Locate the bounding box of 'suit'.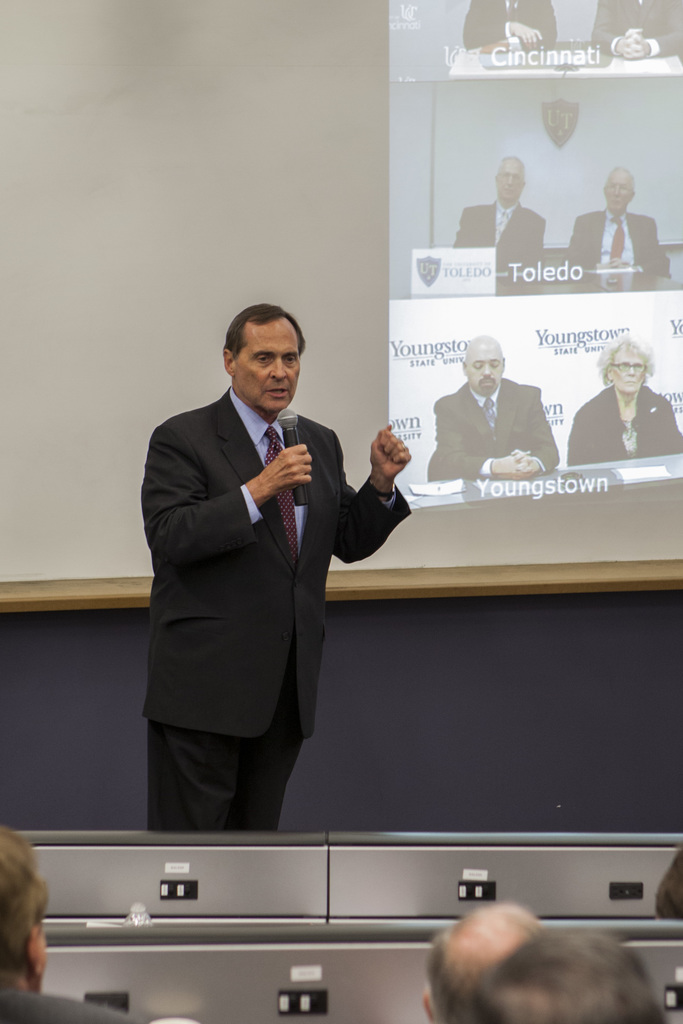
Bounding box: locate(454, 195, 548, 271).
